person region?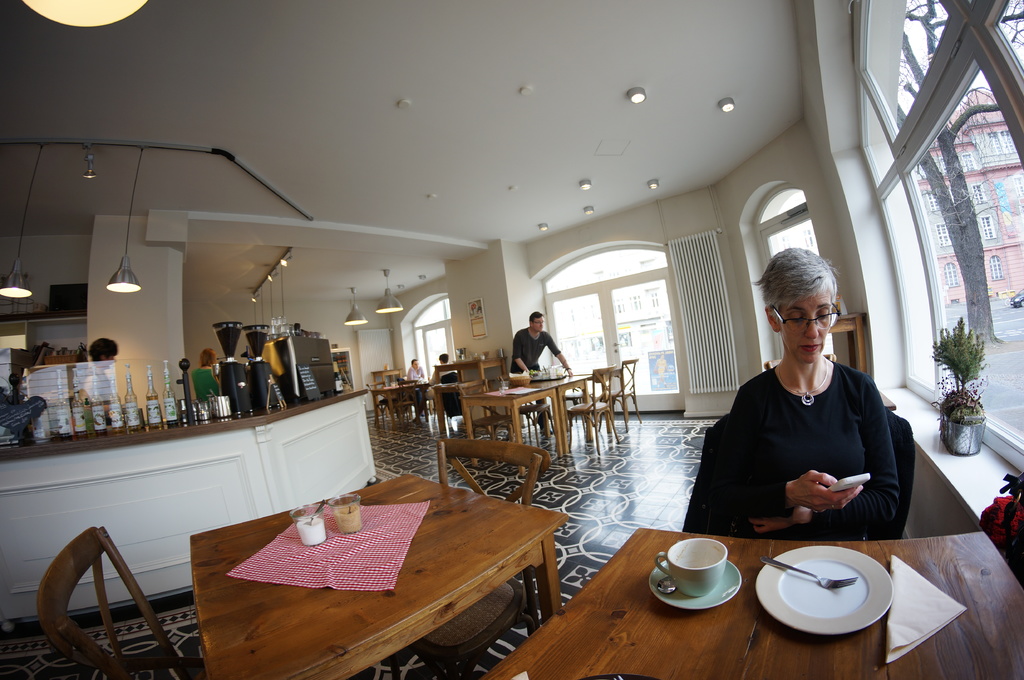
box(429, 354, 460, 386)
